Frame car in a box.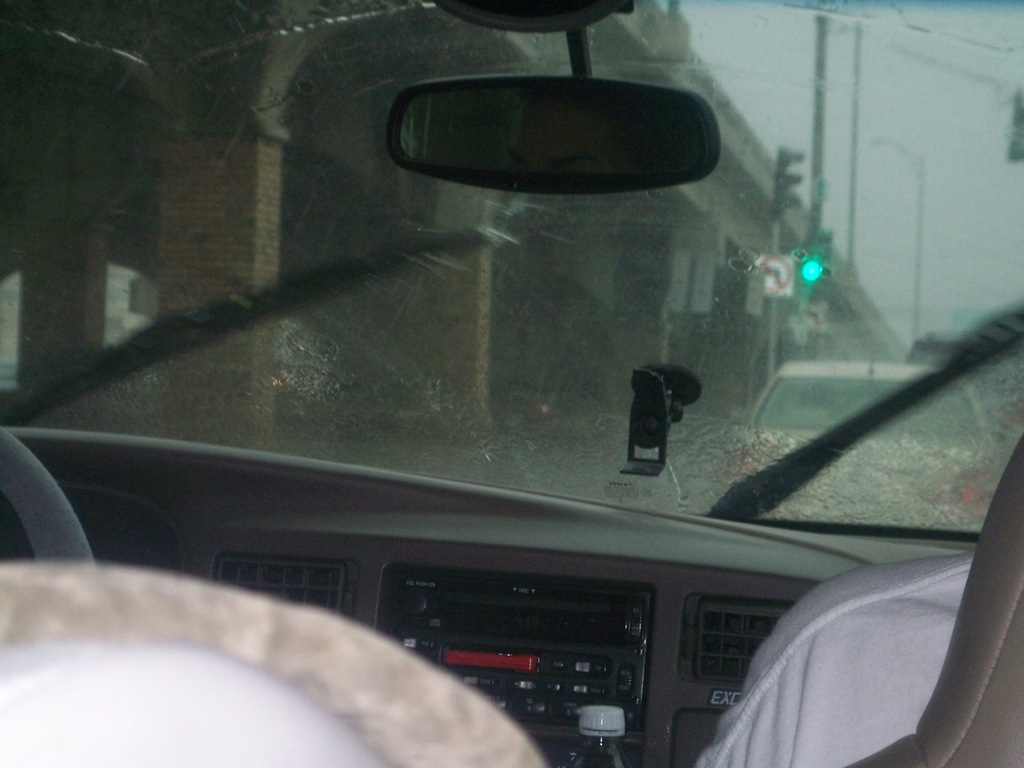
<box>0,0,1023,767</box>.
